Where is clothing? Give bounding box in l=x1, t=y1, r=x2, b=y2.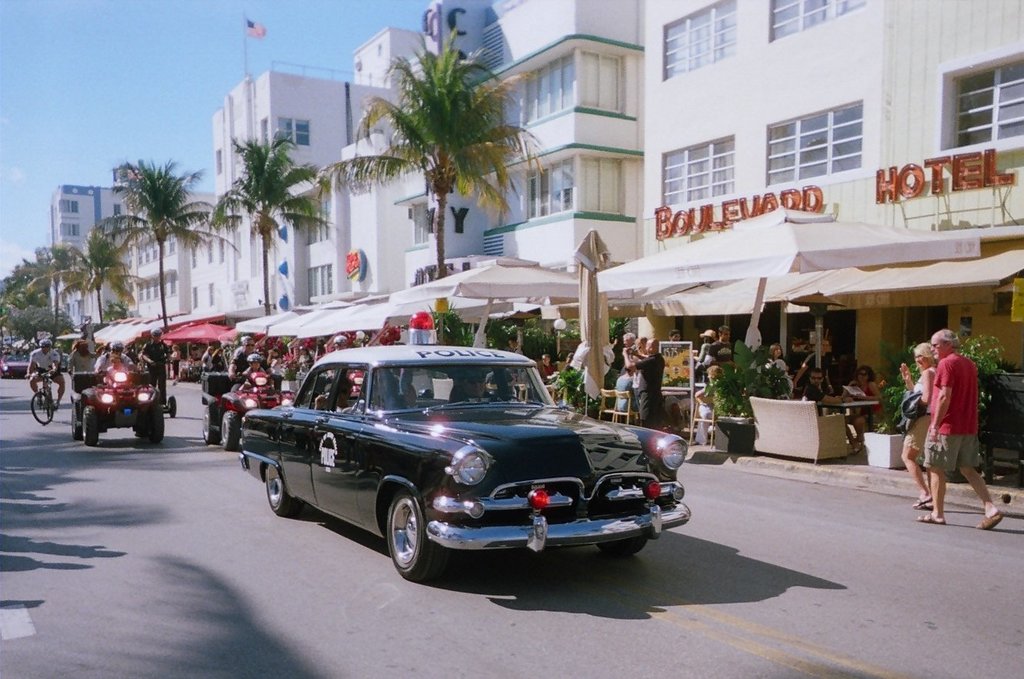
l=850, t=381, r=873, b=425.
